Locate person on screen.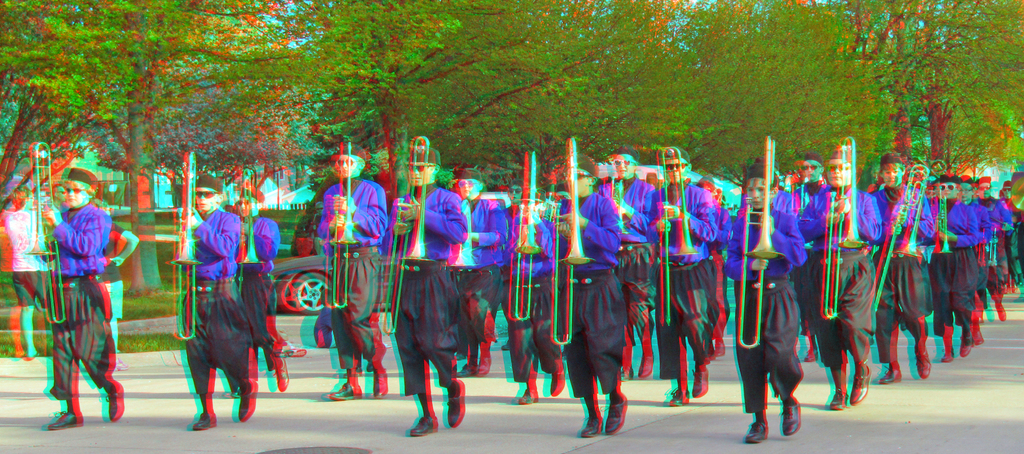
On screen at bbox=[455, 160, 514, 377].
